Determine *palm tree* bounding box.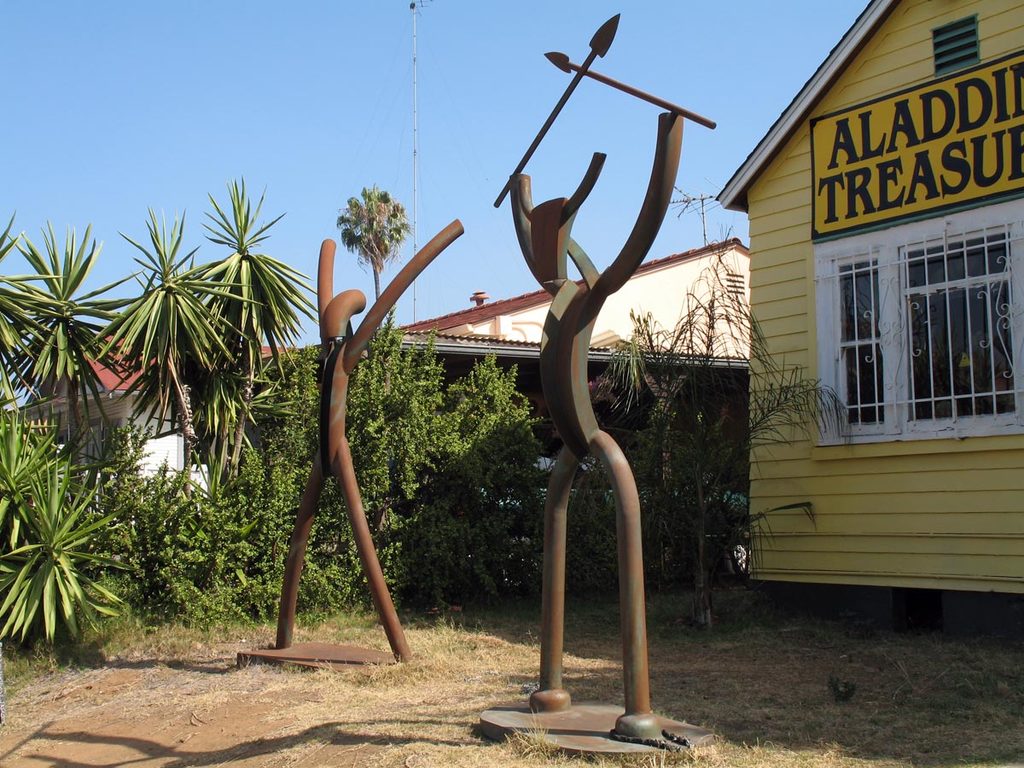
Determined: left=119, top=466, right=207, bottom=586.
